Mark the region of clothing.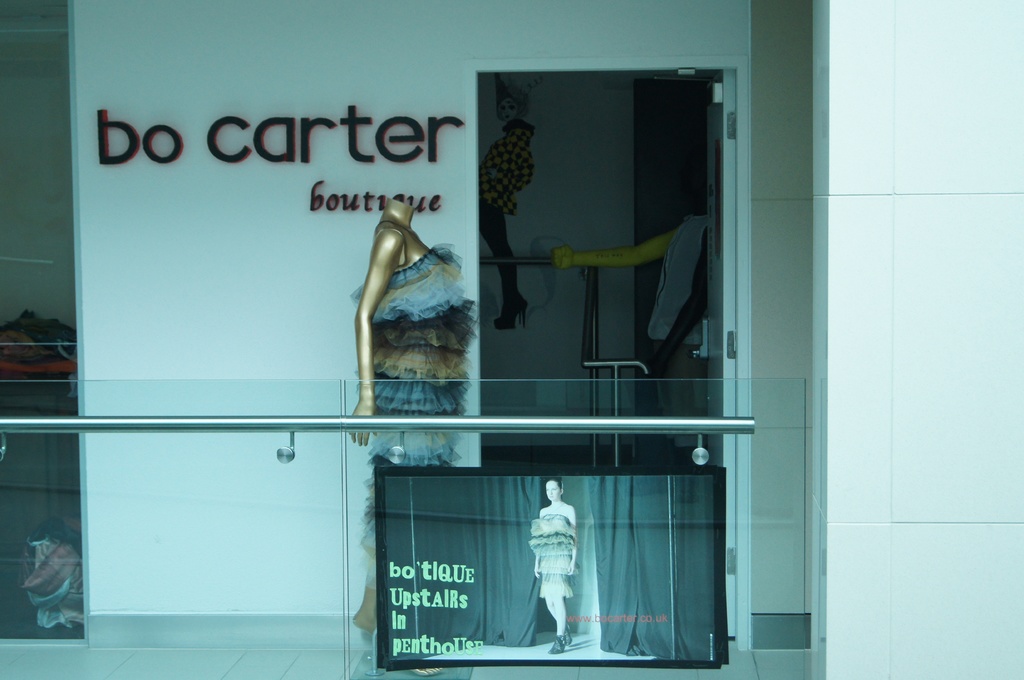
Region: [529,512,577,601].
